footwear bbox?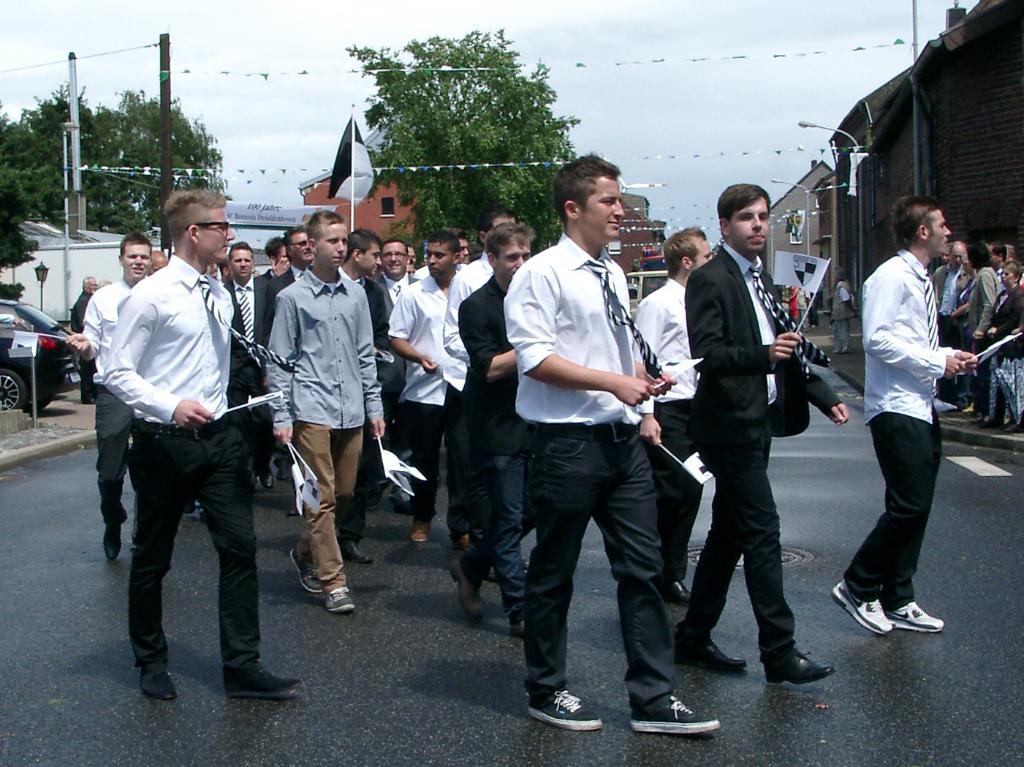
left=289, top=537, right=316, bottom=595
